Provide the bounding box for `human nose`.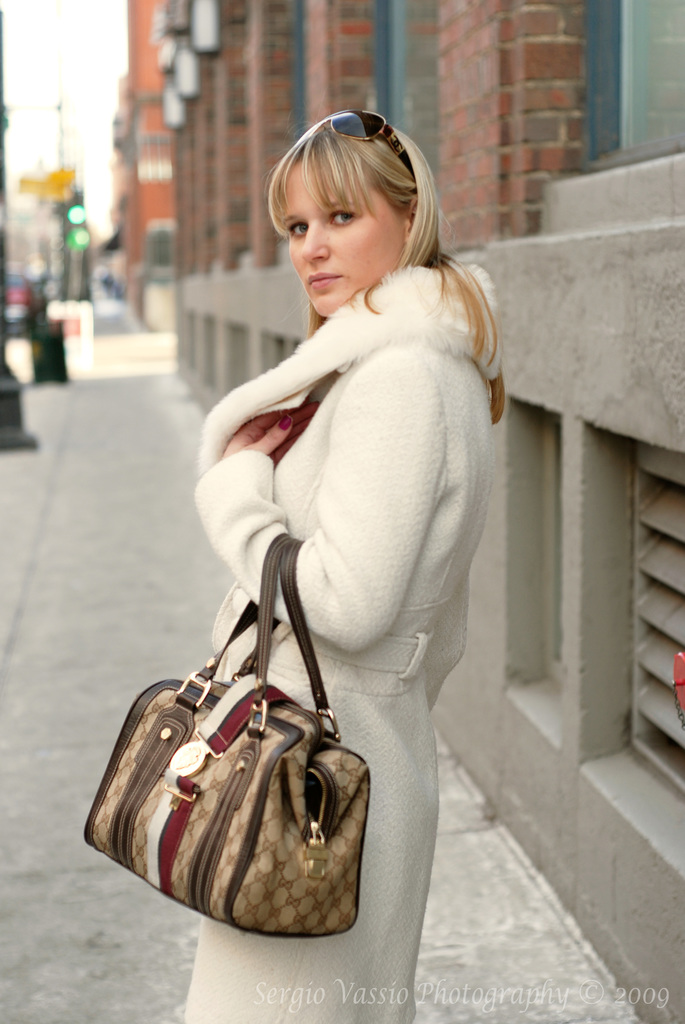
region(297, 225, 330, 262).
